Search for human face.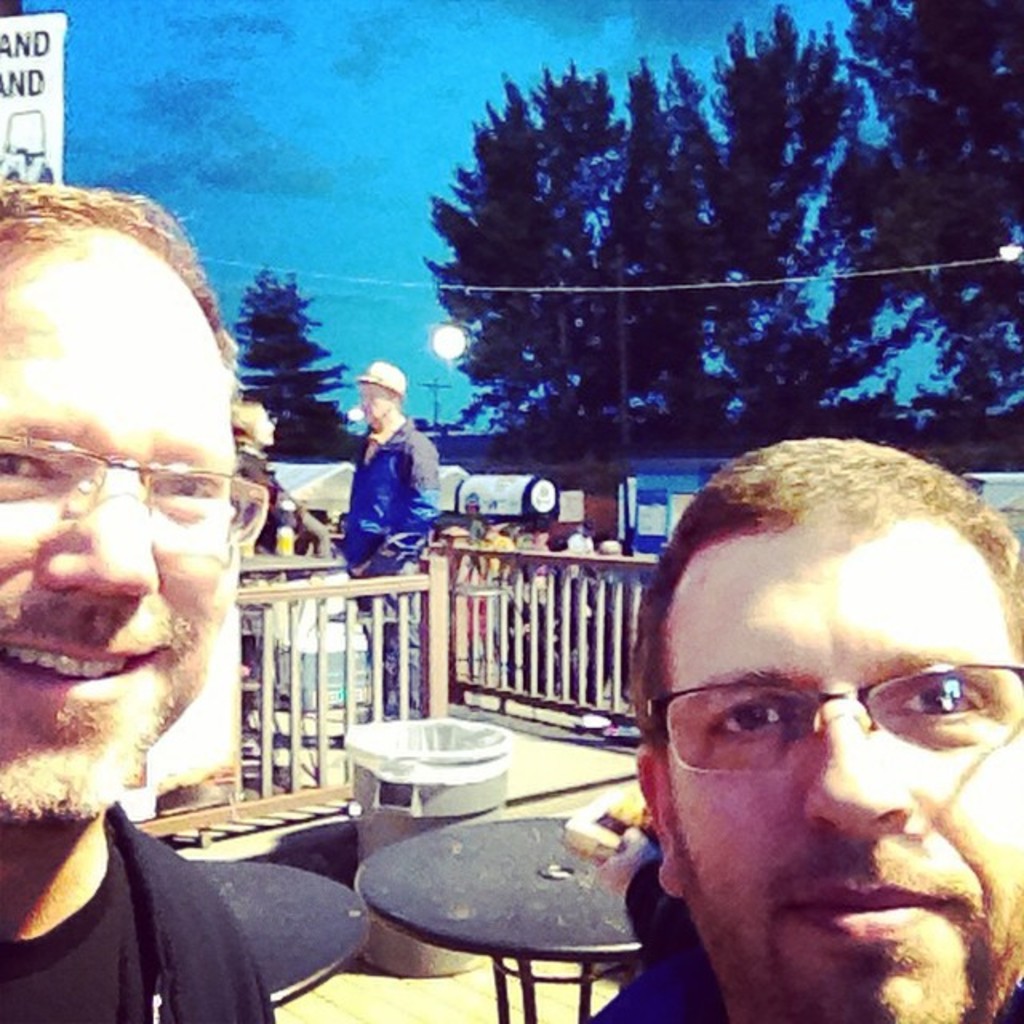
Found at 365,386,387,426.
